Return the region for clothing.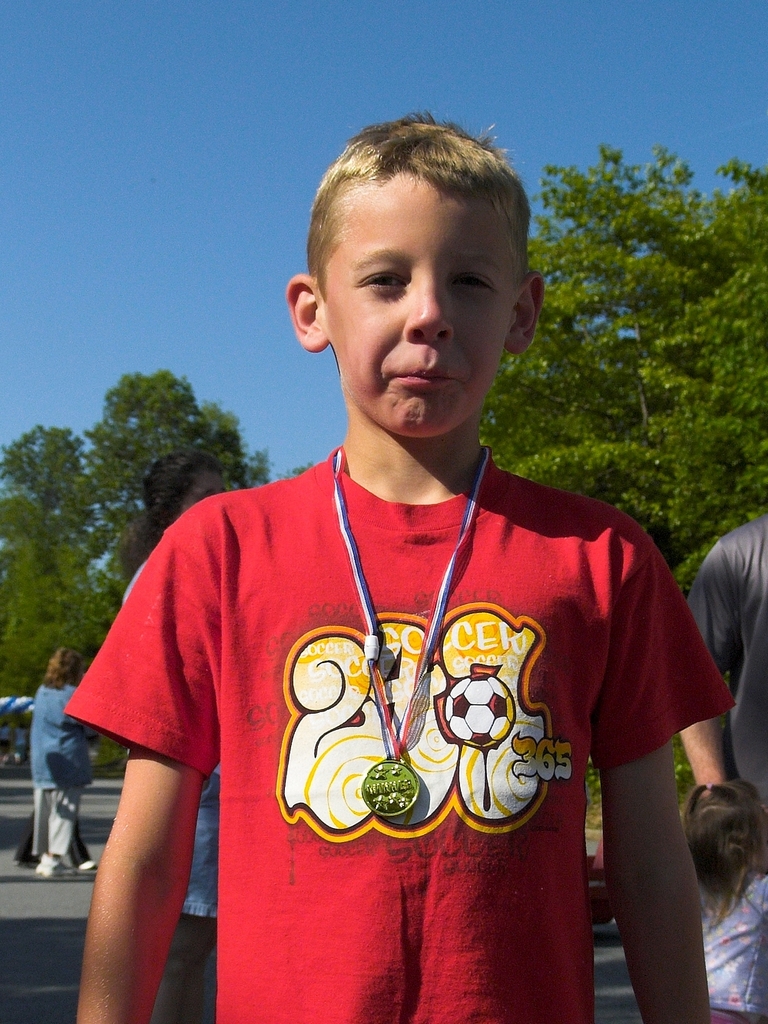
box=[693, 867, 767, 1018].
